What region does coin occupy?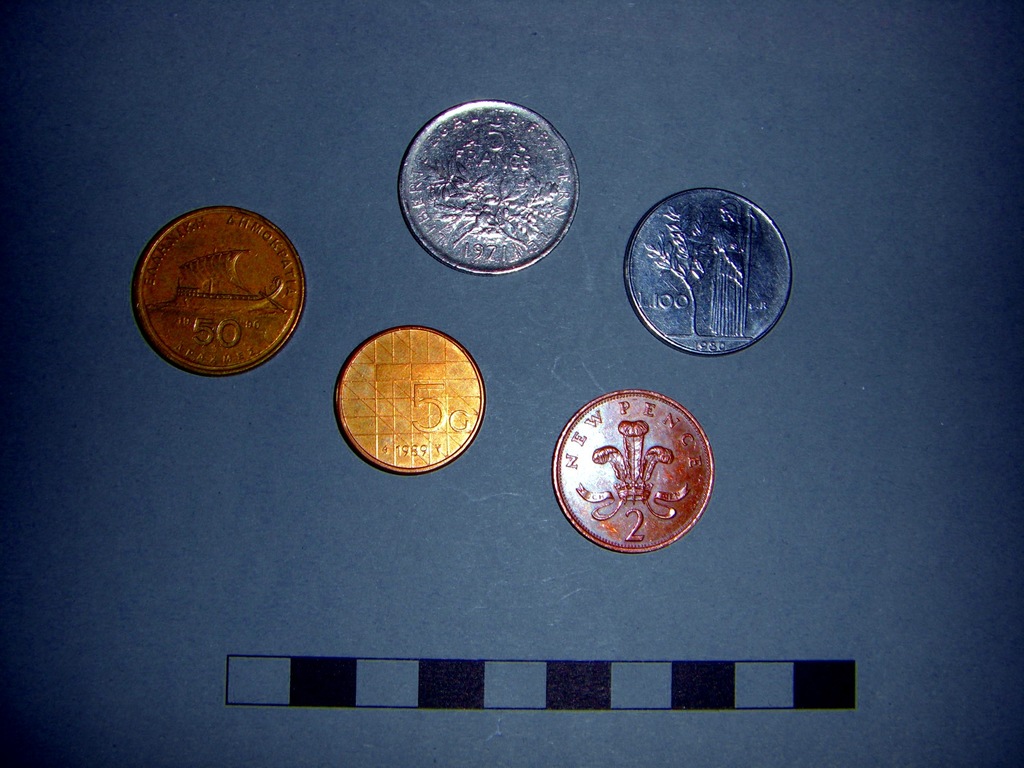
l=625, t=183, r=794, b=353.
